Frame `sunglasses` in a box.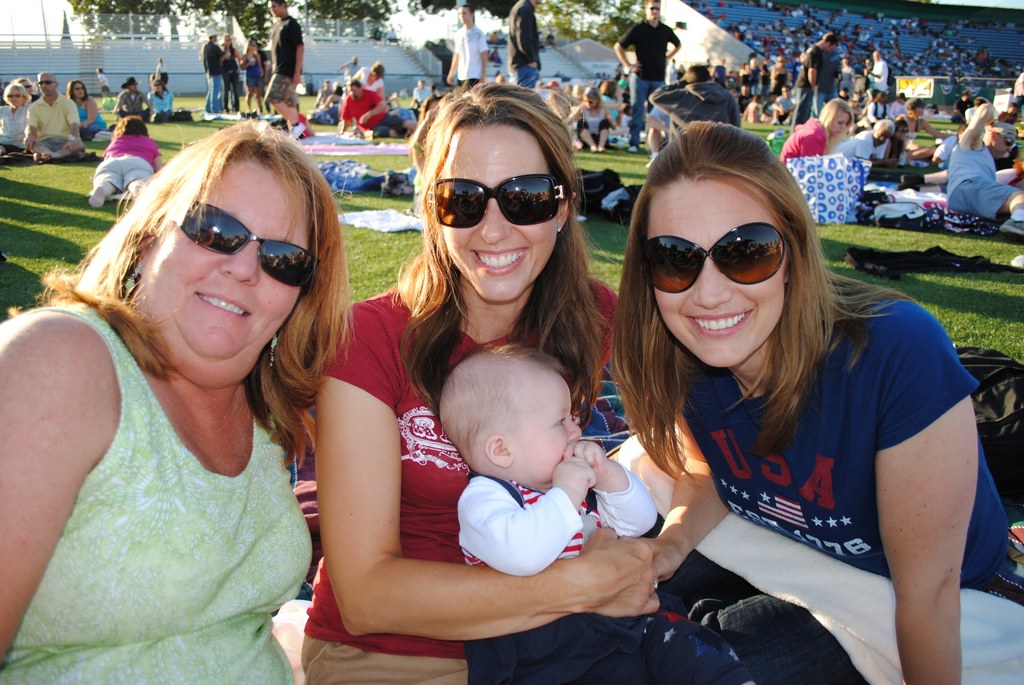
175/198/323/287.
